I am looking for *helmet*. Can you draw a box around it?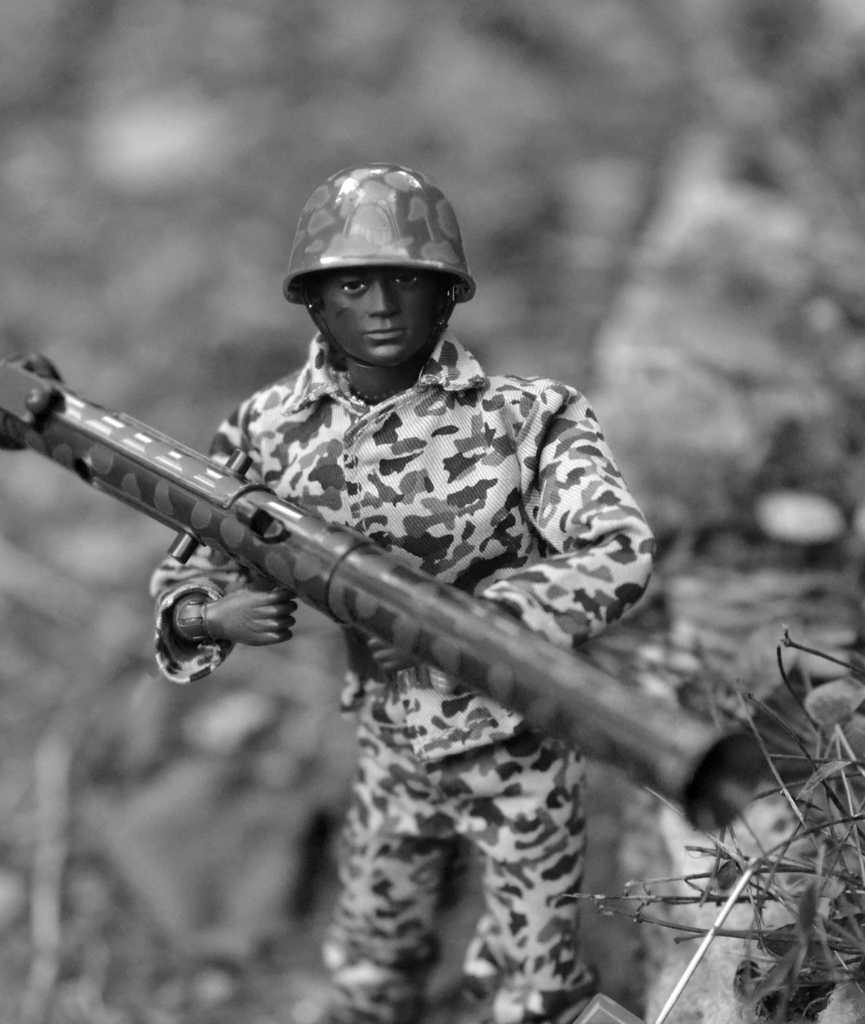
Sure, the bounding box is locate(276, 170, 477, 374).
